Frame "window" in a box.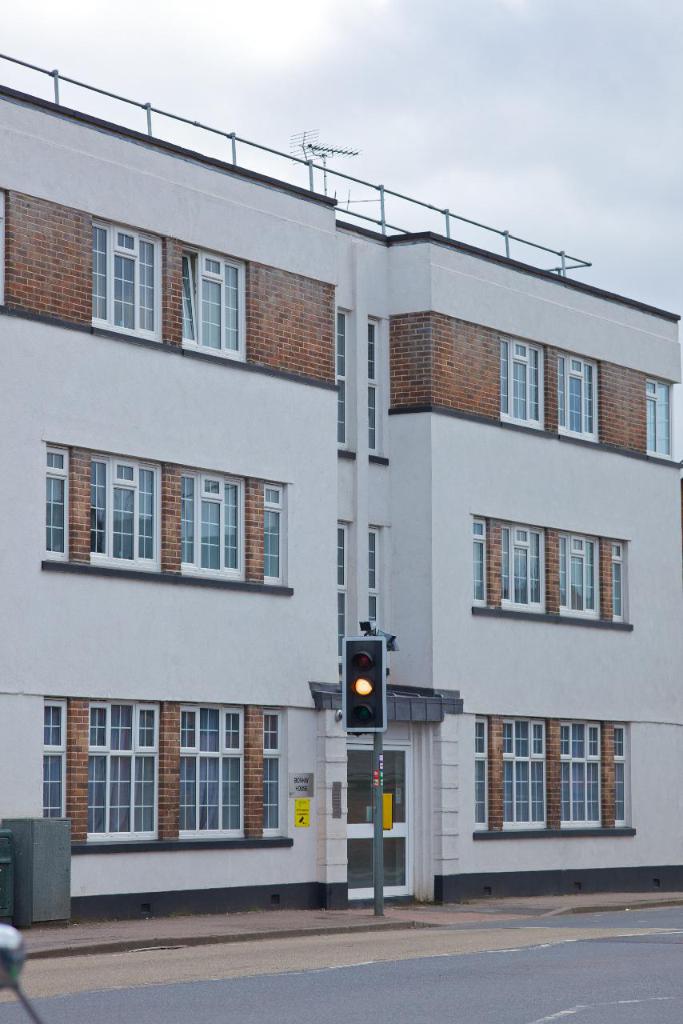
263,482,286,590.
